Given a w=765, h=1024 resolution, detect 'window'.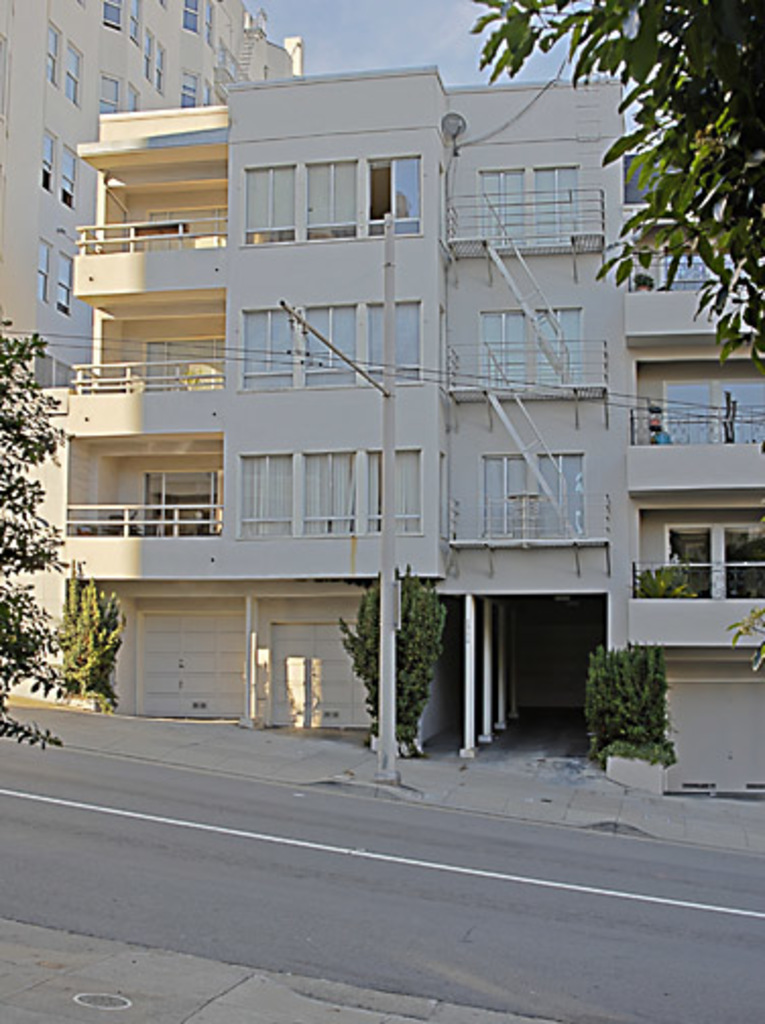
BBox(476, 450, 525, 539).
